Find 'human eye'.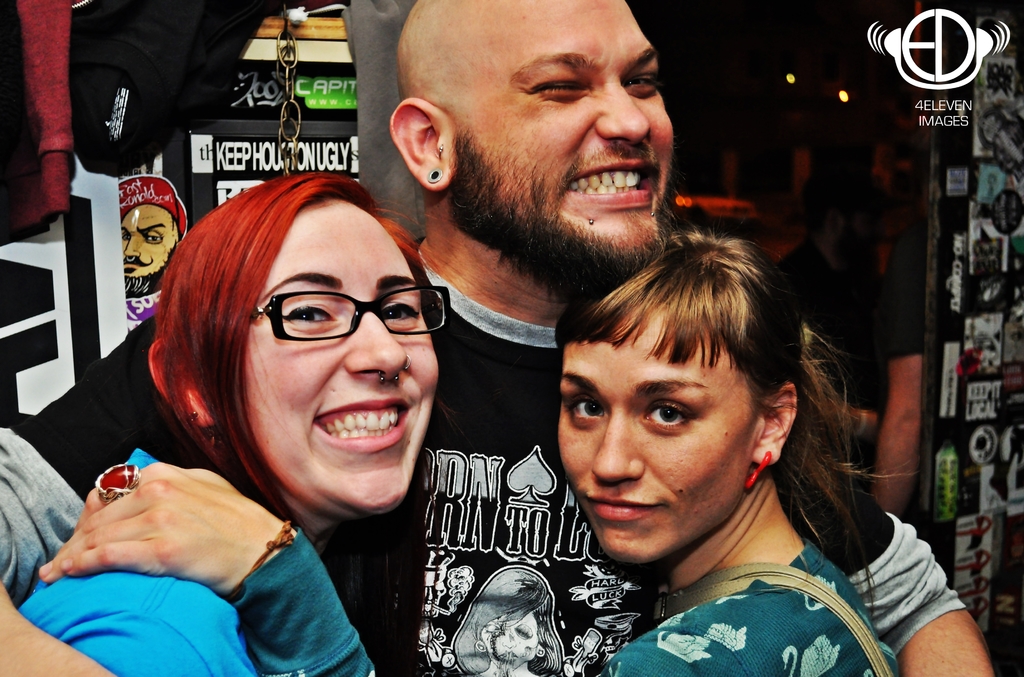
565:395:607:422.
